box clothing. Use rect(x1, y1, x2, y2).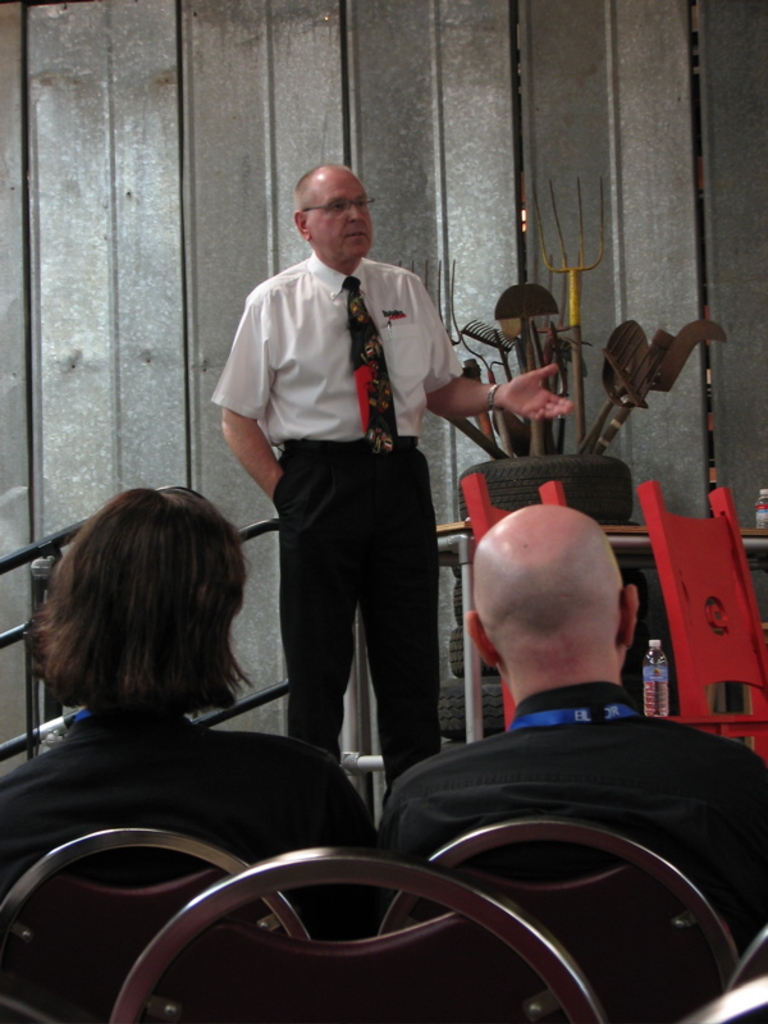
rect(343, 681, 767, 969).
